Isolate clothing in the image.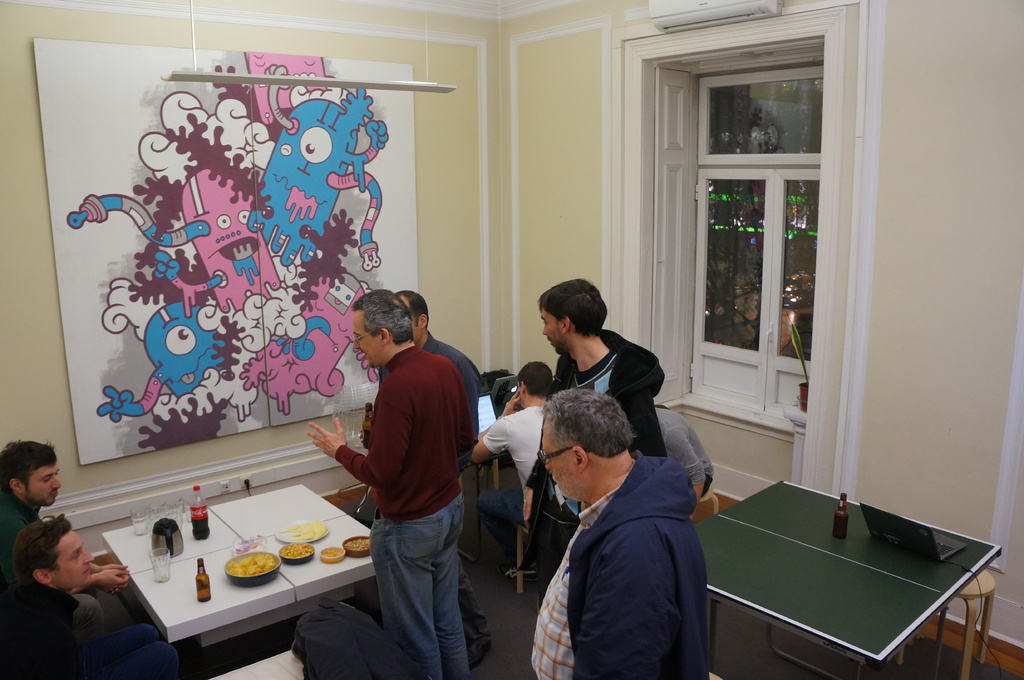
Isolated region: 481 403 552 576.
